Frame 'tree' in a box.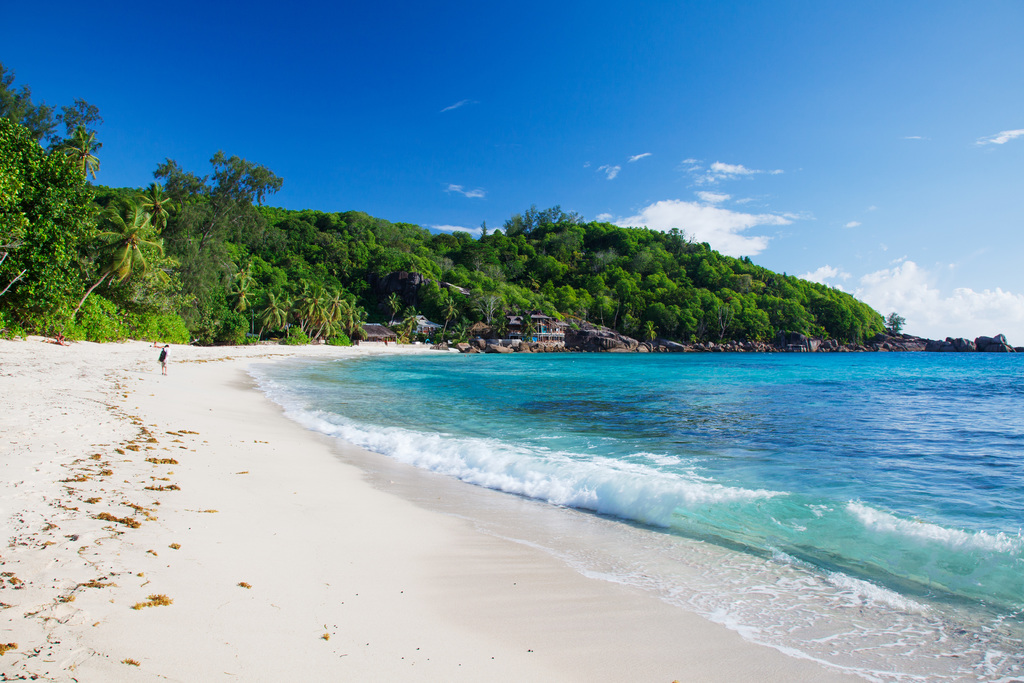
Rect(628, 221, 649, 243).
